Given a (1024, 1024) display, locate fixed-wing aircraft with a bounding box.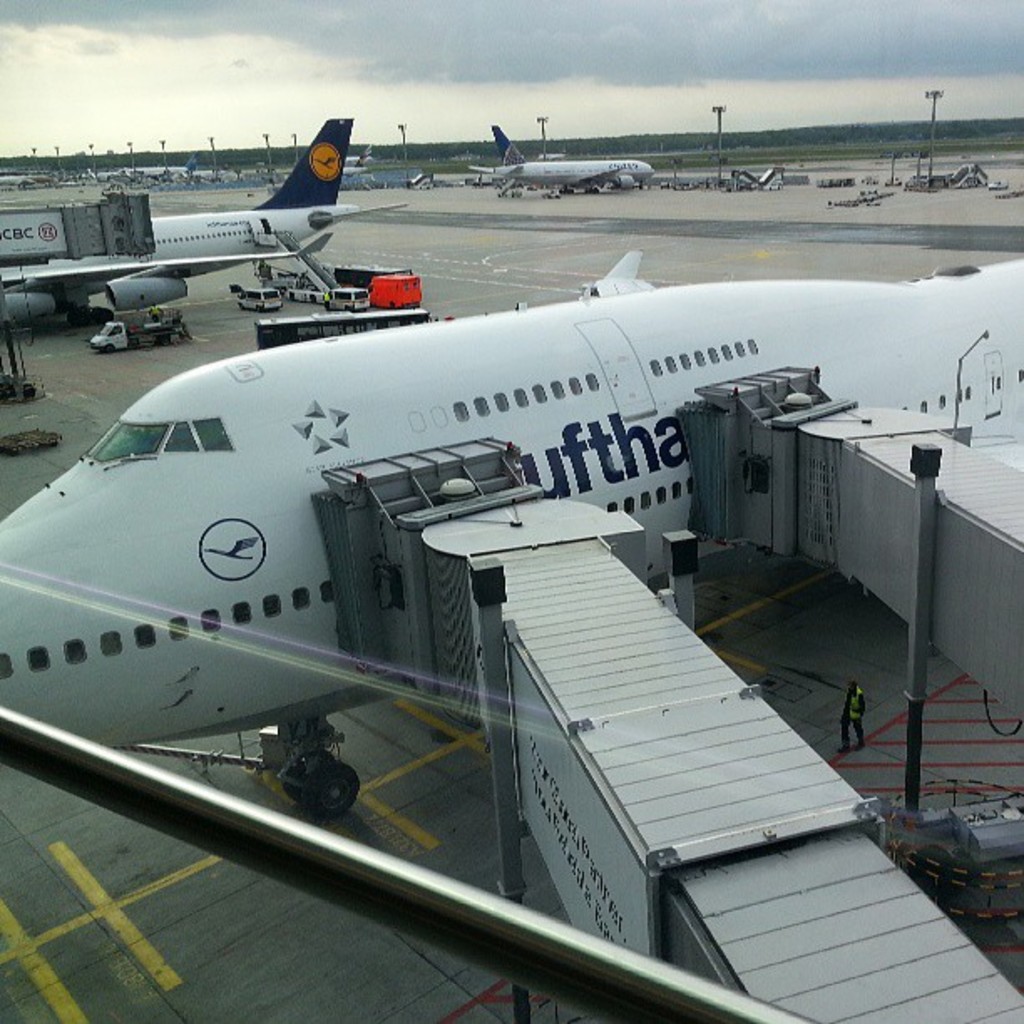
Located: bbox(0, 248, 1022, 818).
